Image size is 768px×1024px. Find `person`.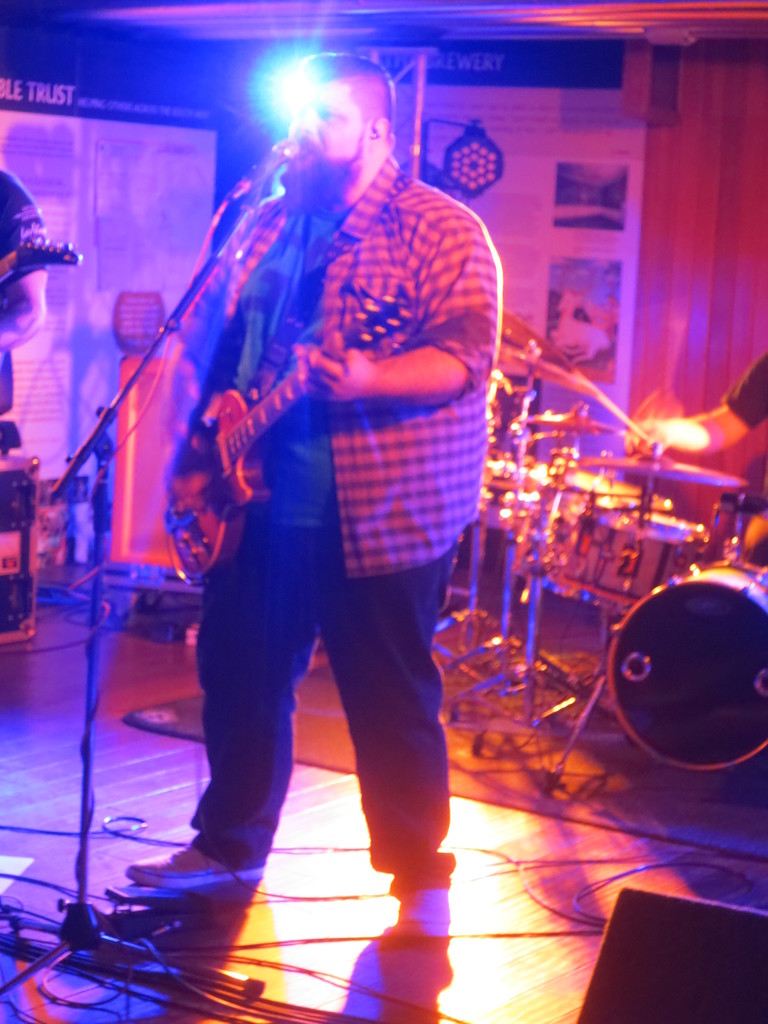
pyautogui.locateOnScreen(620, 353, 767, 465).
